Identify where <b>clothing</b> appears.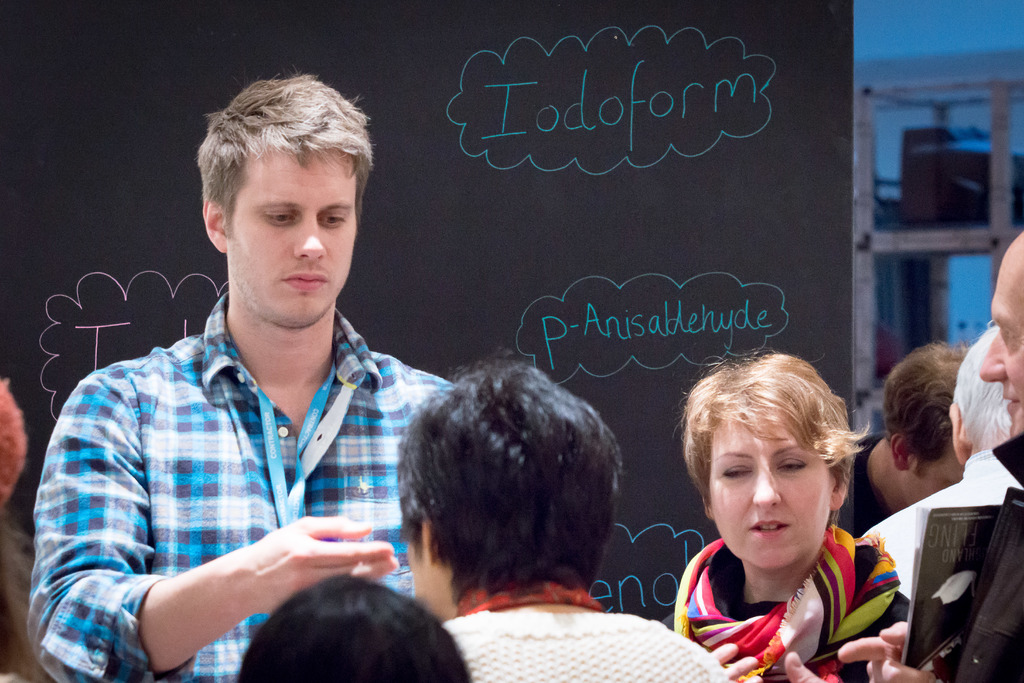
Appears at x1=858 y1=445 x2=1023 y2=603.
